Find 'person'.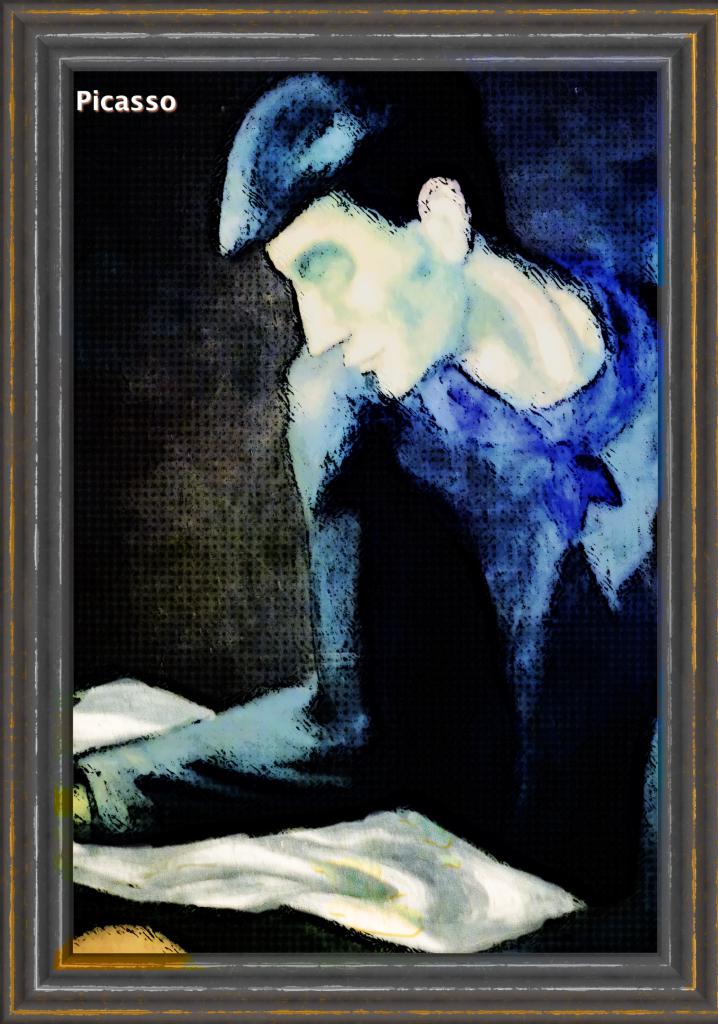
117/129/626/924.
